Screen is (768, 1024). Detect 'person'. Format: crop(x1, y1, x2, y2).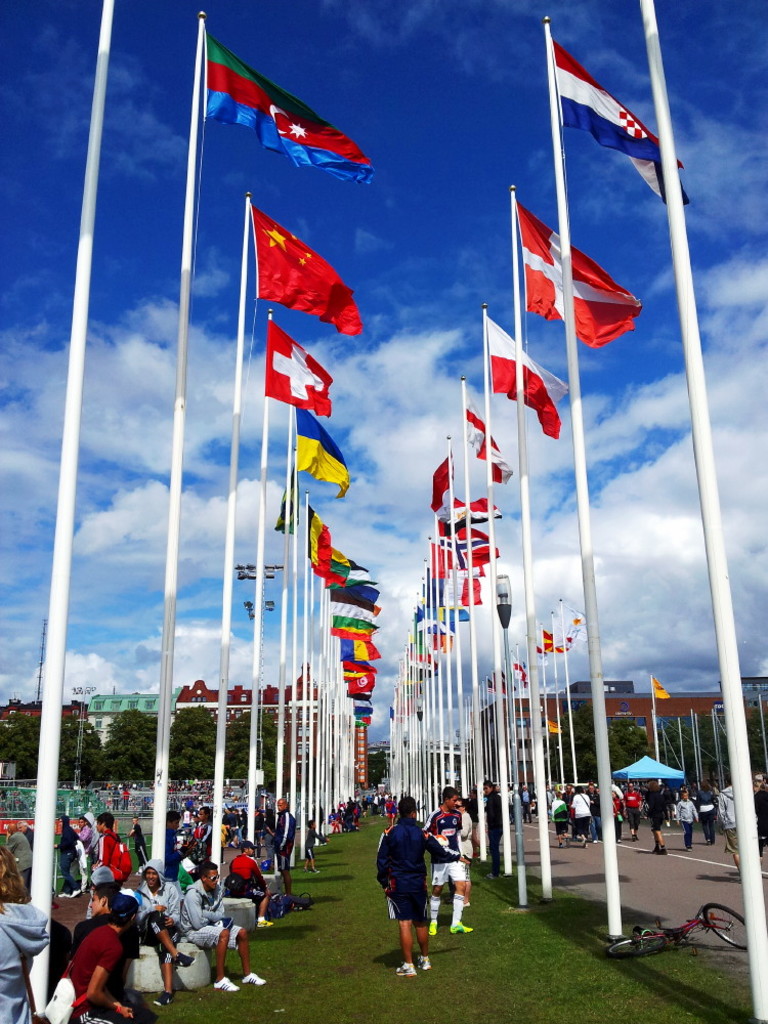
crop(75, 881, 127, 934).
